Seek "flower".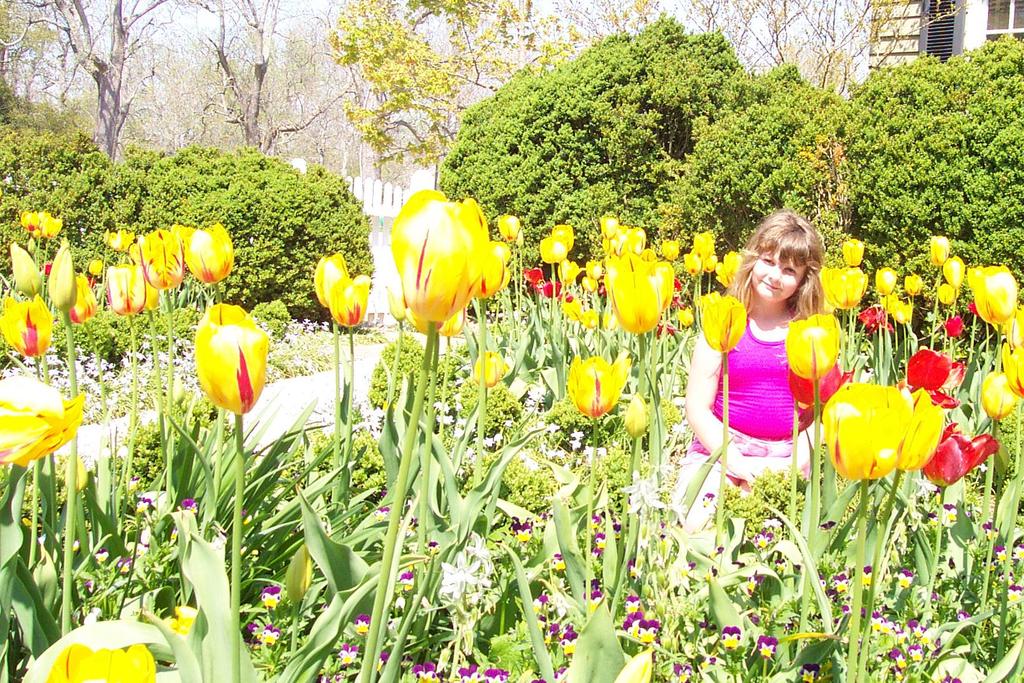
x1=108 y1=231 x2=137 y2=250.
